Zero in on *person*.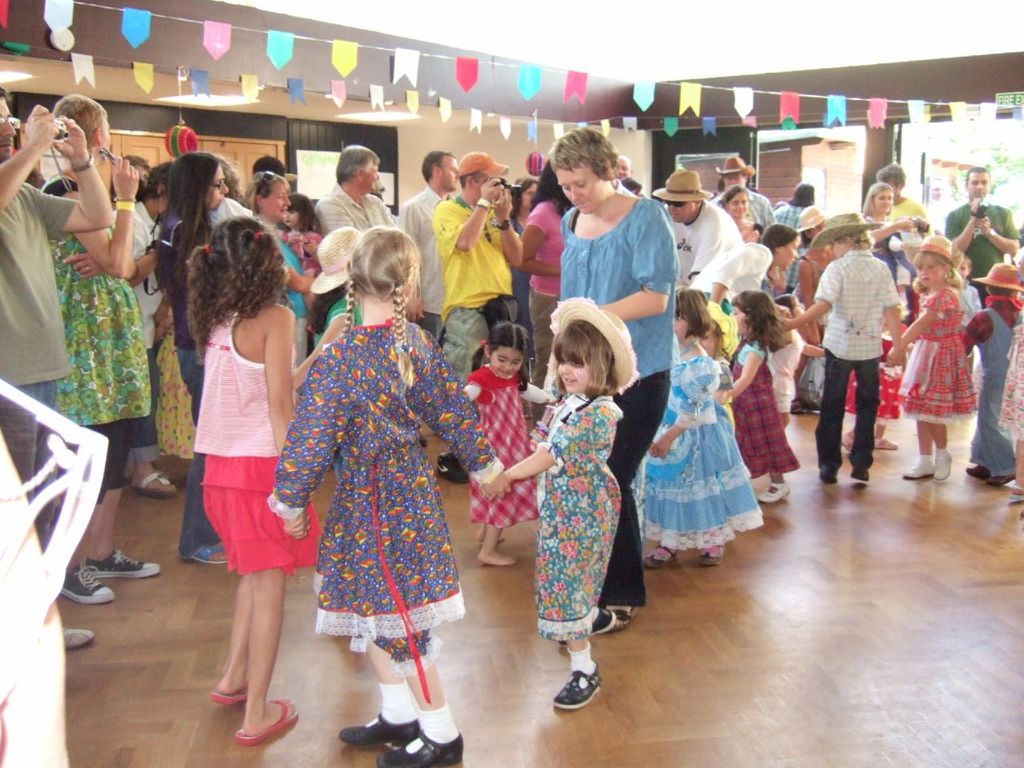
Zeroed in: bbox=[951, 170, 1011, 282].
